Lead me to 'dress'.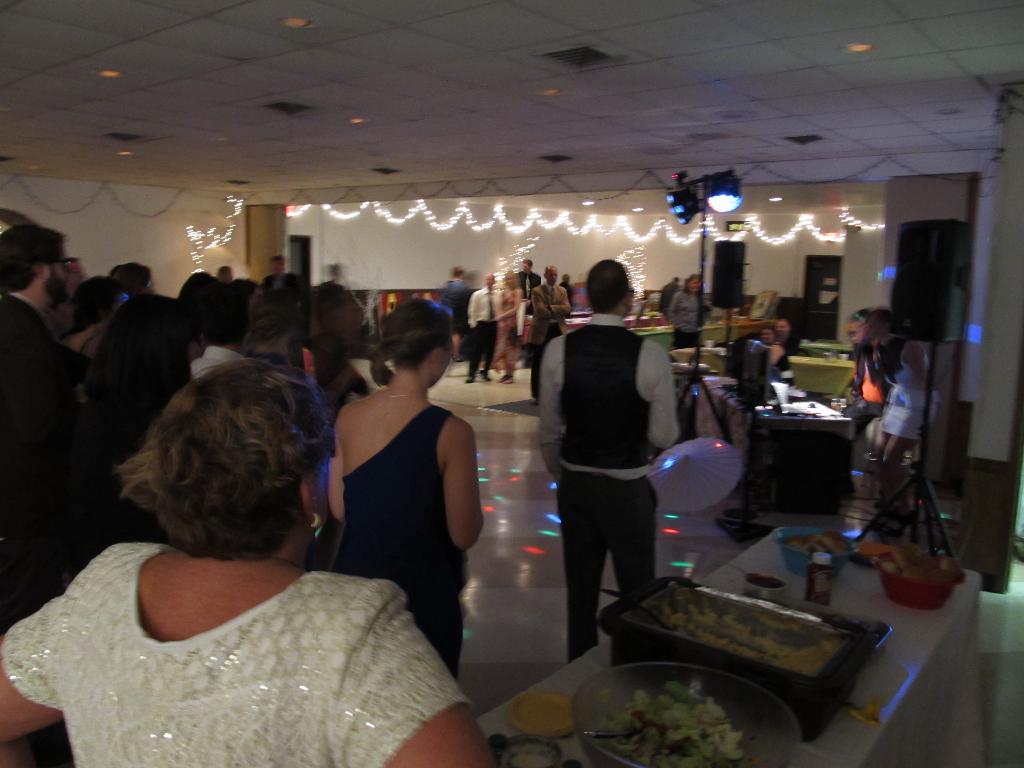
Lead to [left=332, top=397, right=479, bottom=696].
